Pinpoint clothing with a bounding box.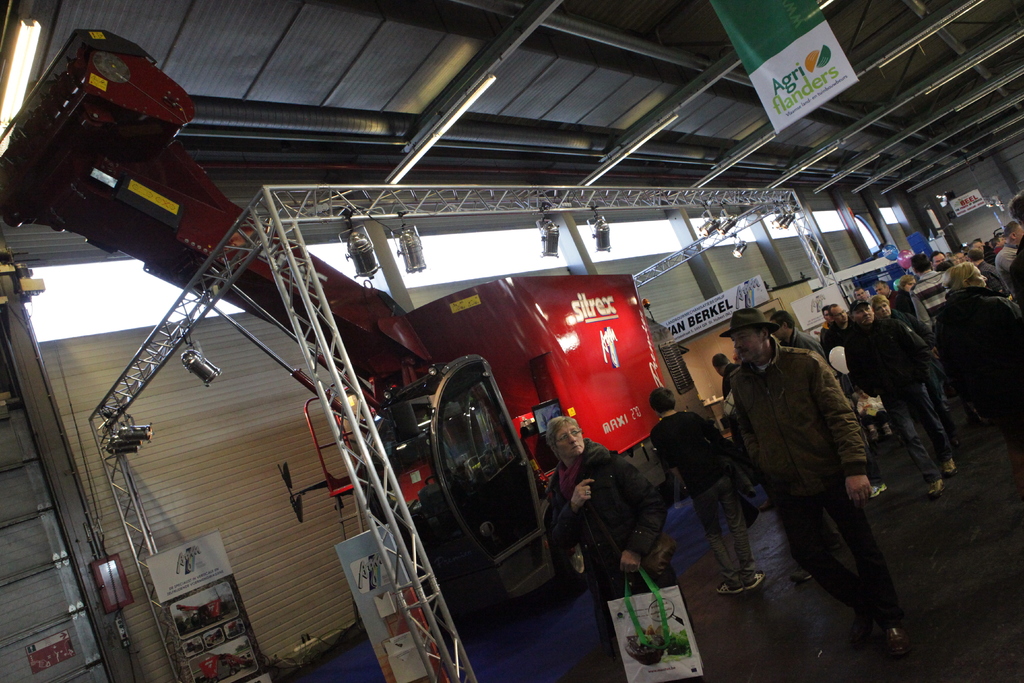
<box>650,409,761,593</box>.
